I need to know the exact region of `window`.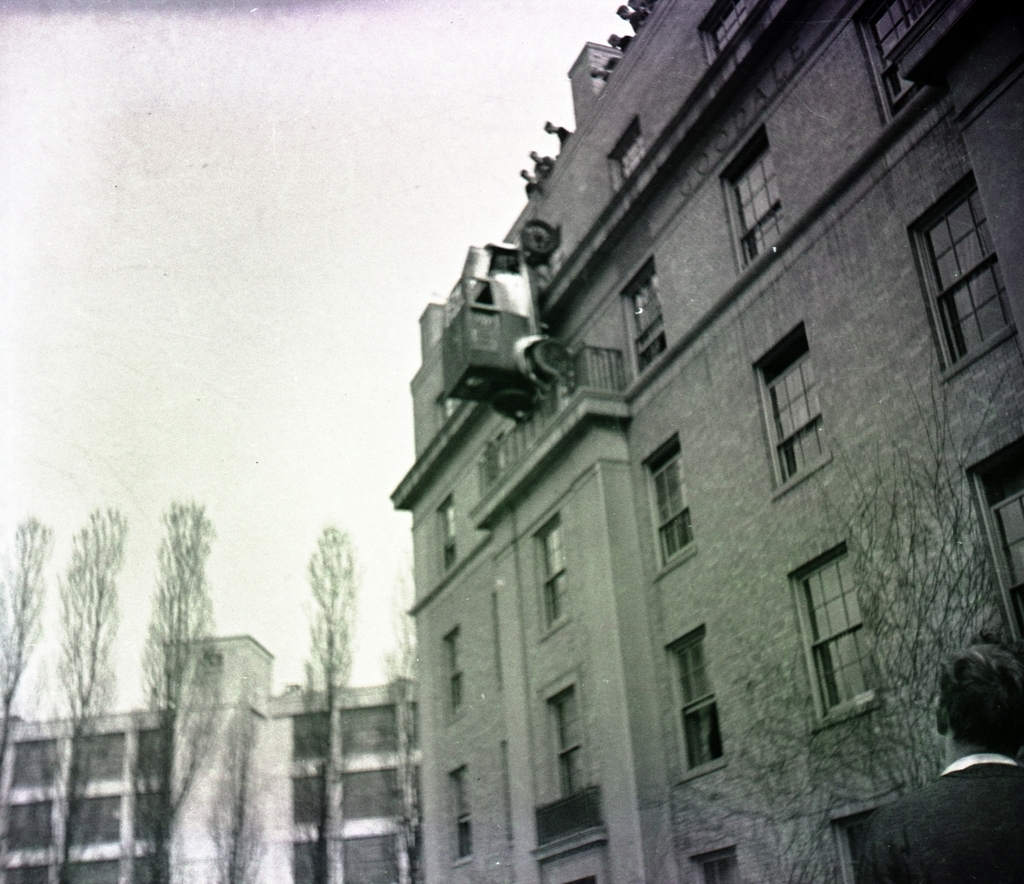
Region: 565/875/598/883.
